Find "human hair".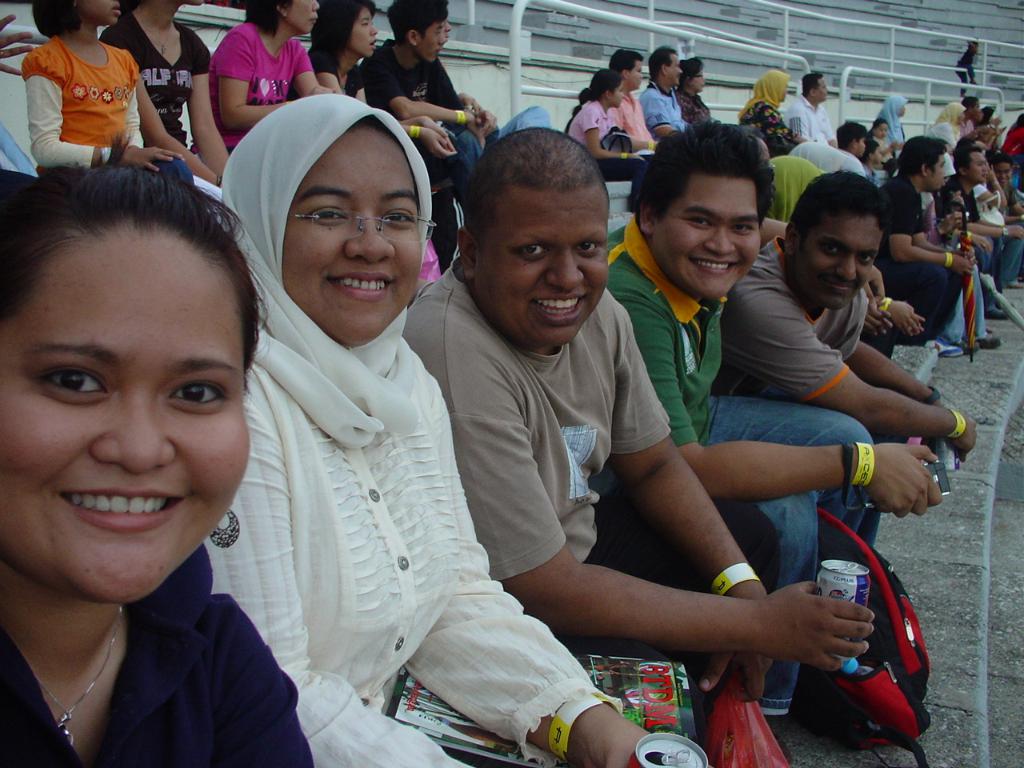
x1=388, y1=0, x2=446, y2=38.
